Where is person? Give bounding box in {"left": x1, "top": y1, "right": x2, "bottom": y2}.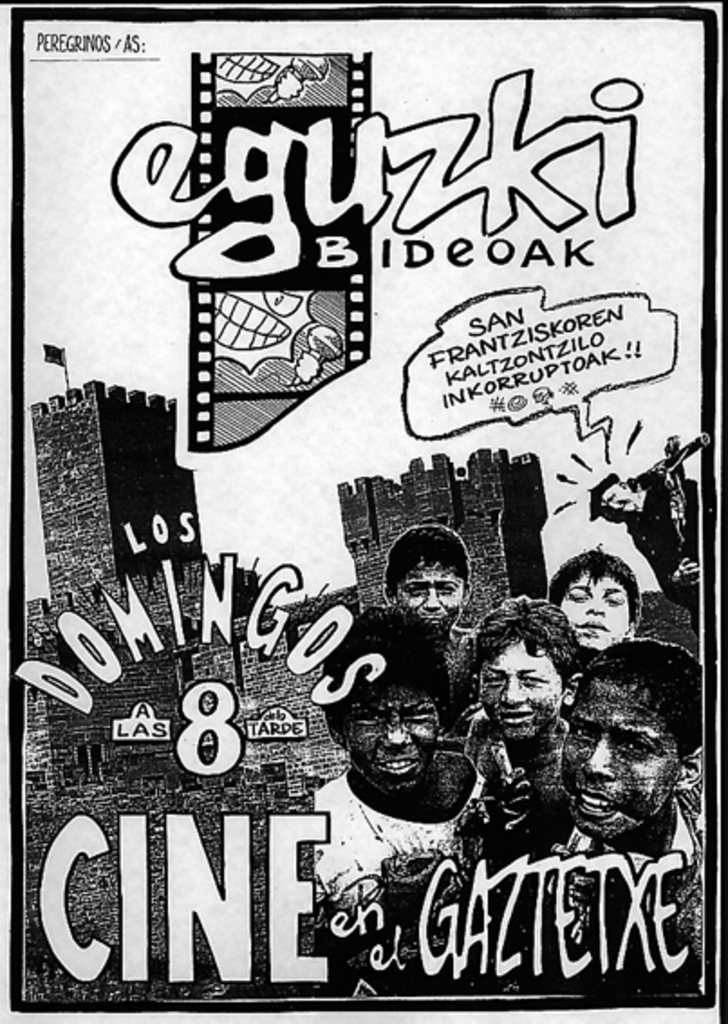
{"left": 453, "top": 591, "right": 589, "bottom": 860}.
